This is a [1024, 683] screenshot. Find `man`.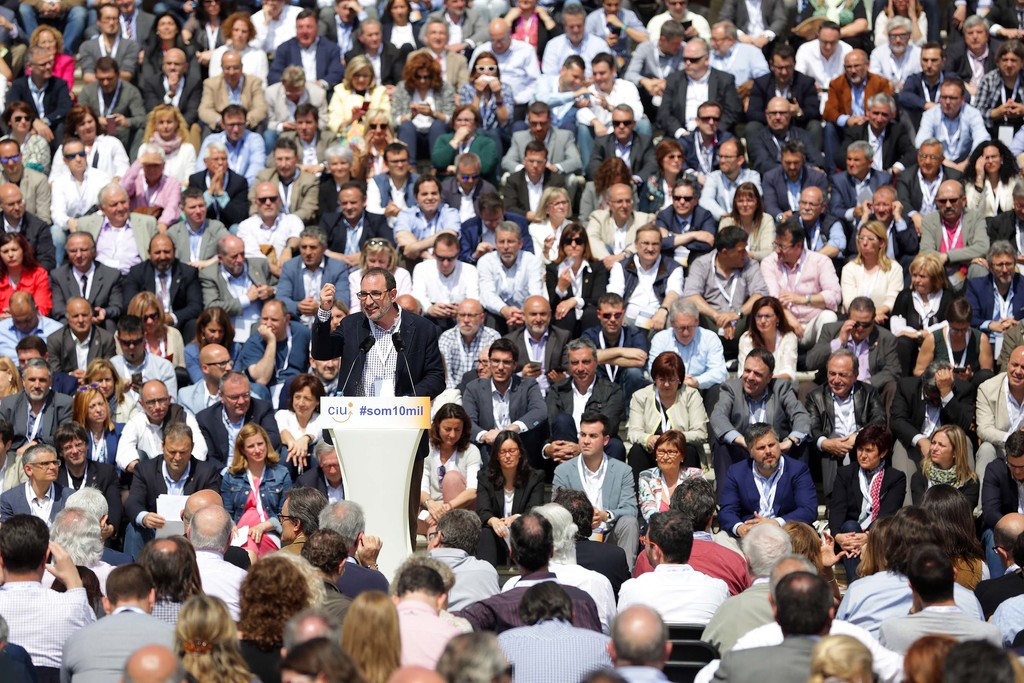
Bounding box: (left=265, top=68, right=331, bottom=144).
